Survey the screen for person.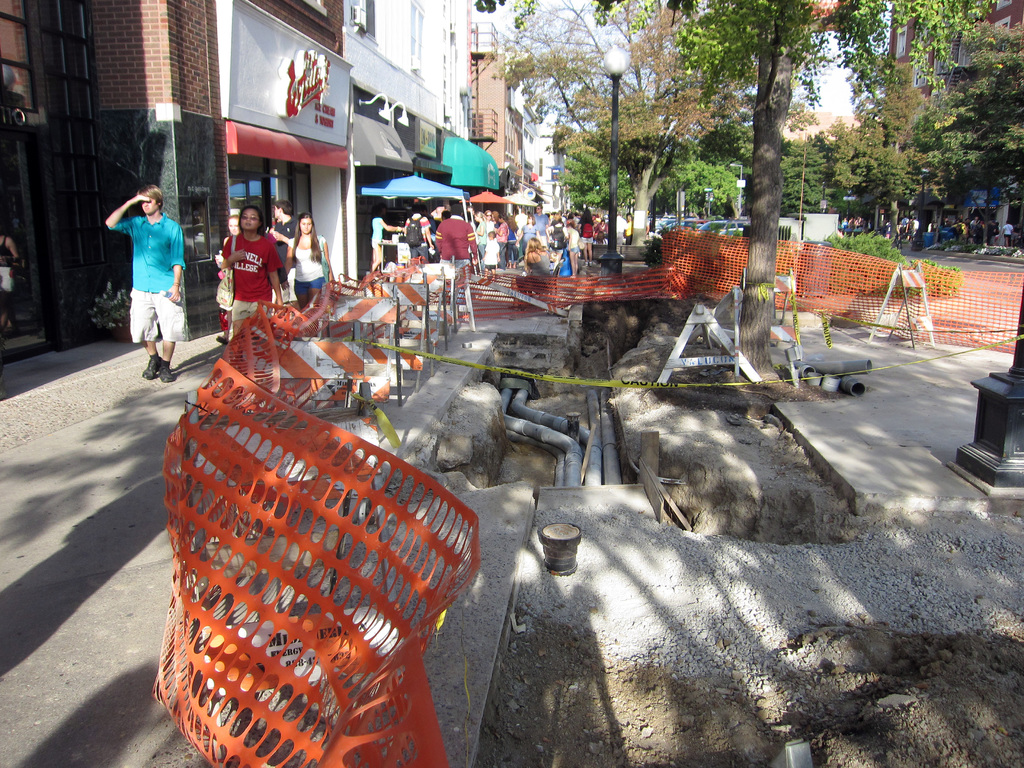
Survey found: (370,208,400,282).
